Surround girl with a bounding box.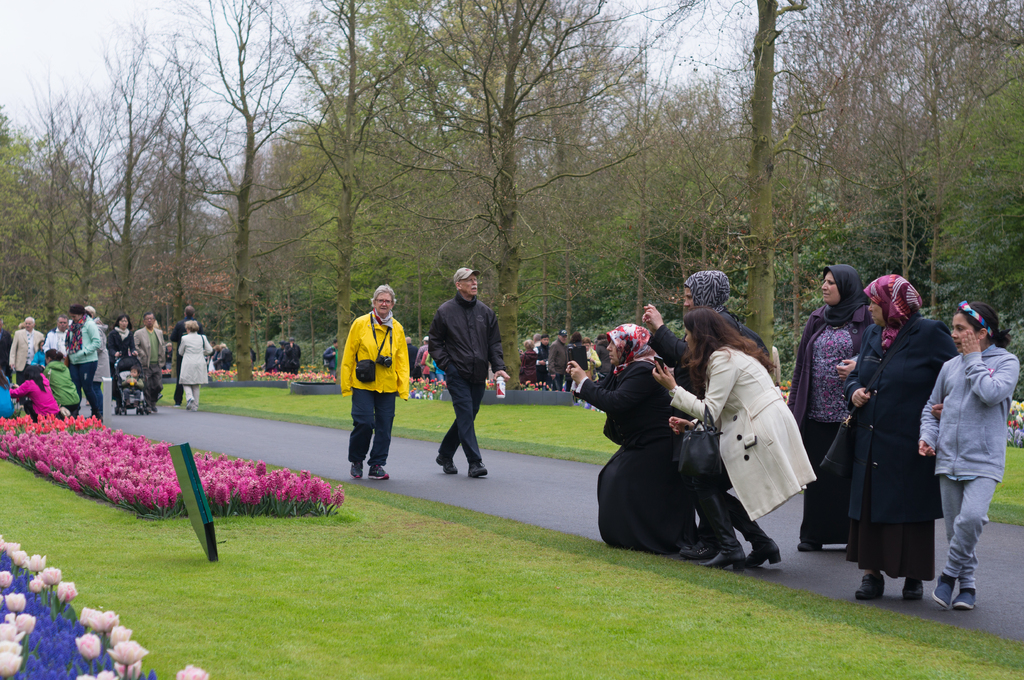
pyautogui.locateOnScreen(104, 314, 134, 404).
